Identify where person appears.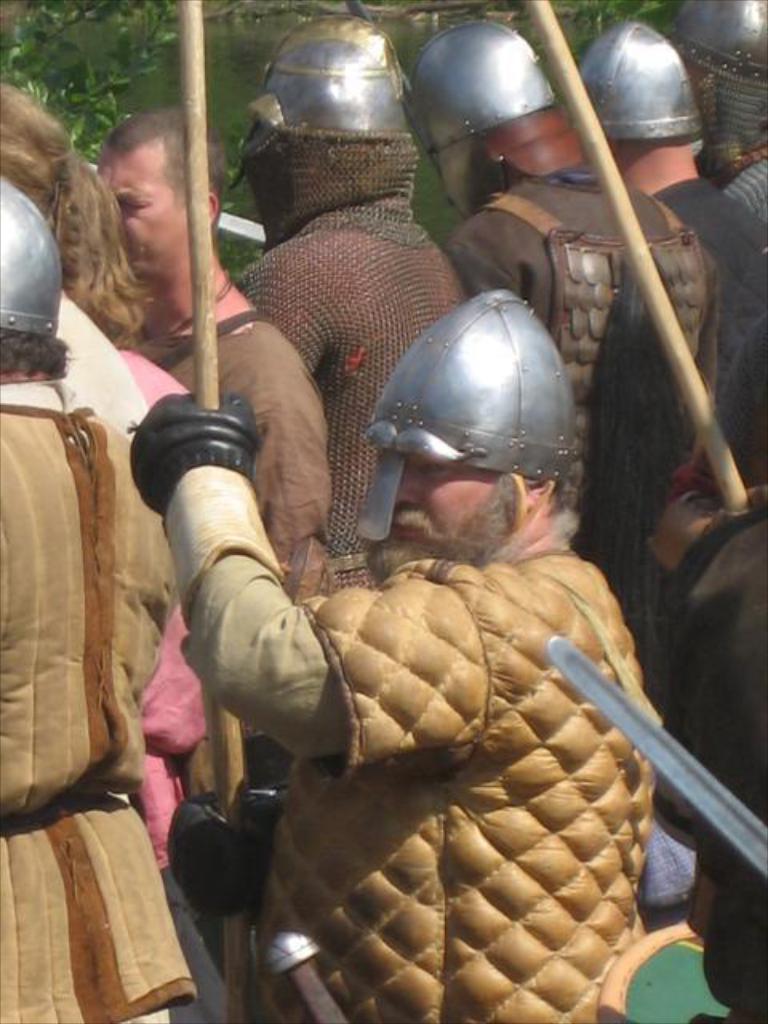
Appears at 664/0/766/390.
